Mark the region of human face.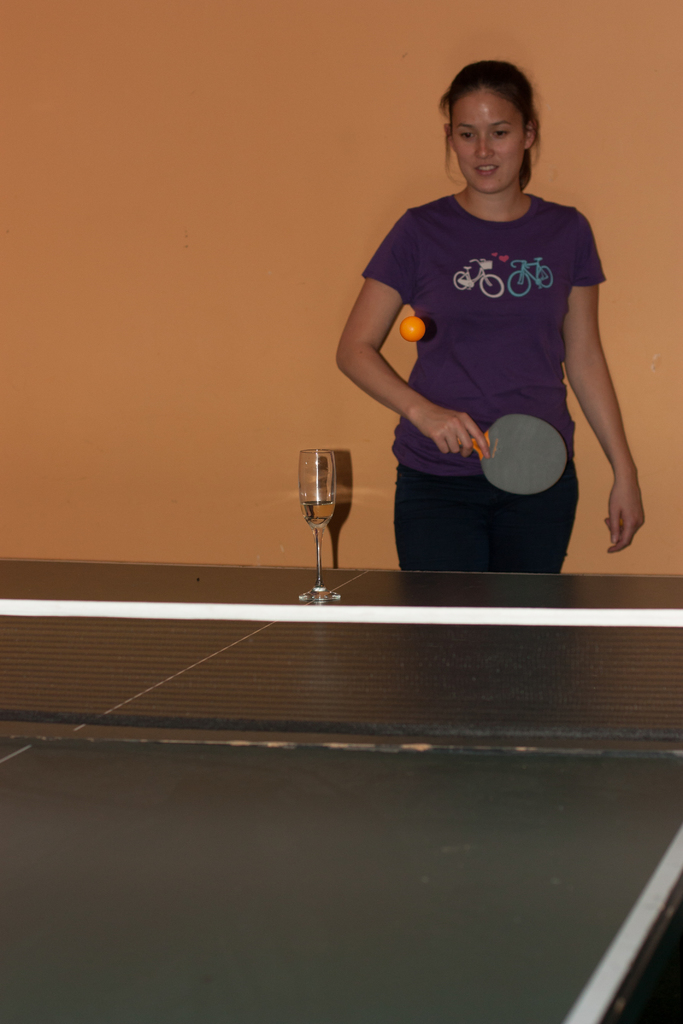
Region: 449:83:525:195.
